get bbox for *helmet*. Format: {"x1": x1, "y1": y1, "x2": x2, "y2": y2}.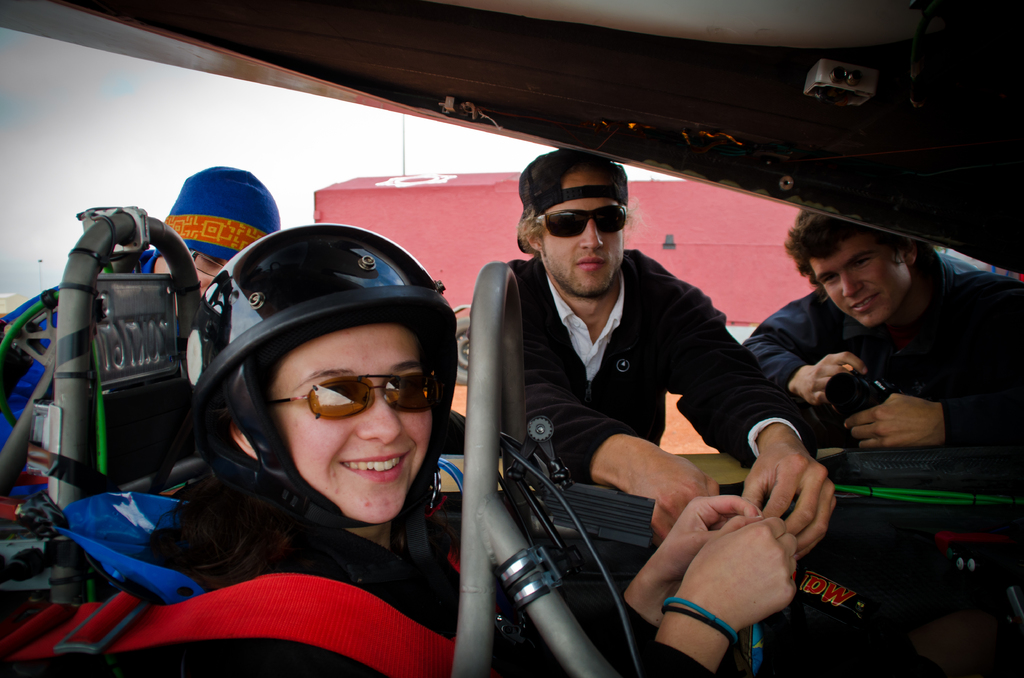
{"x1": 175, "y1": 221, "x2": 454, "y2": 553}.
